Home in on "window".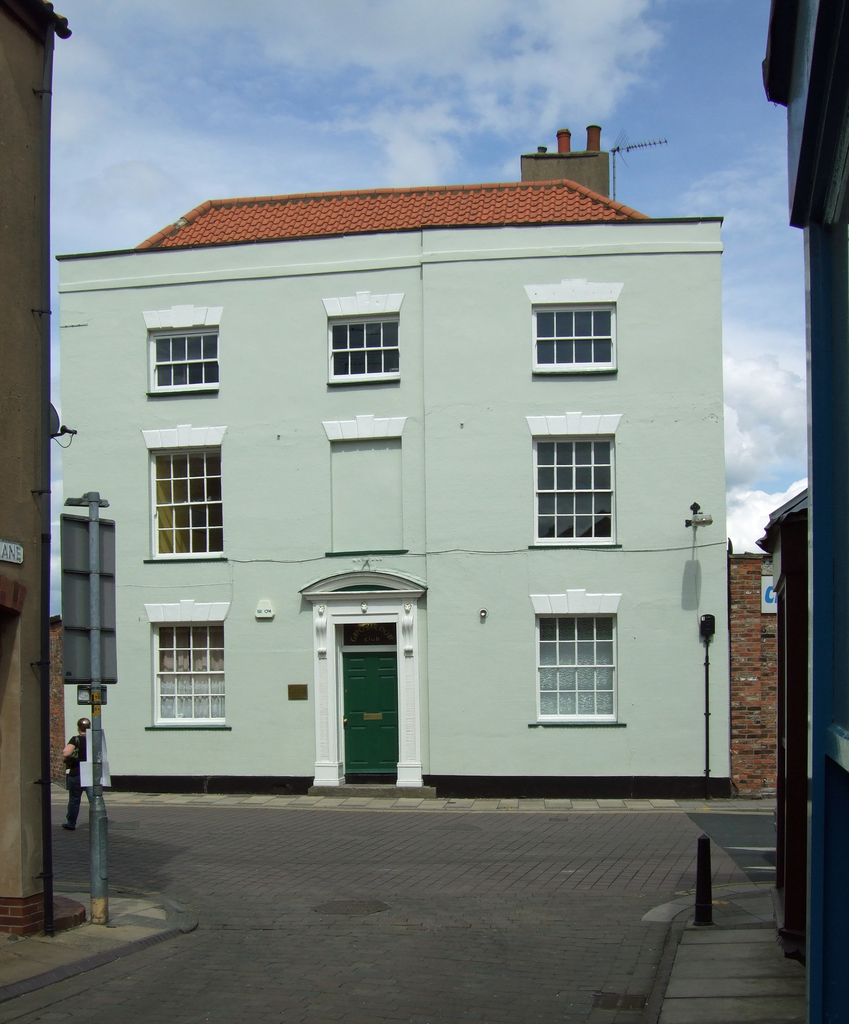
Homed in at 327/315/411/387.
